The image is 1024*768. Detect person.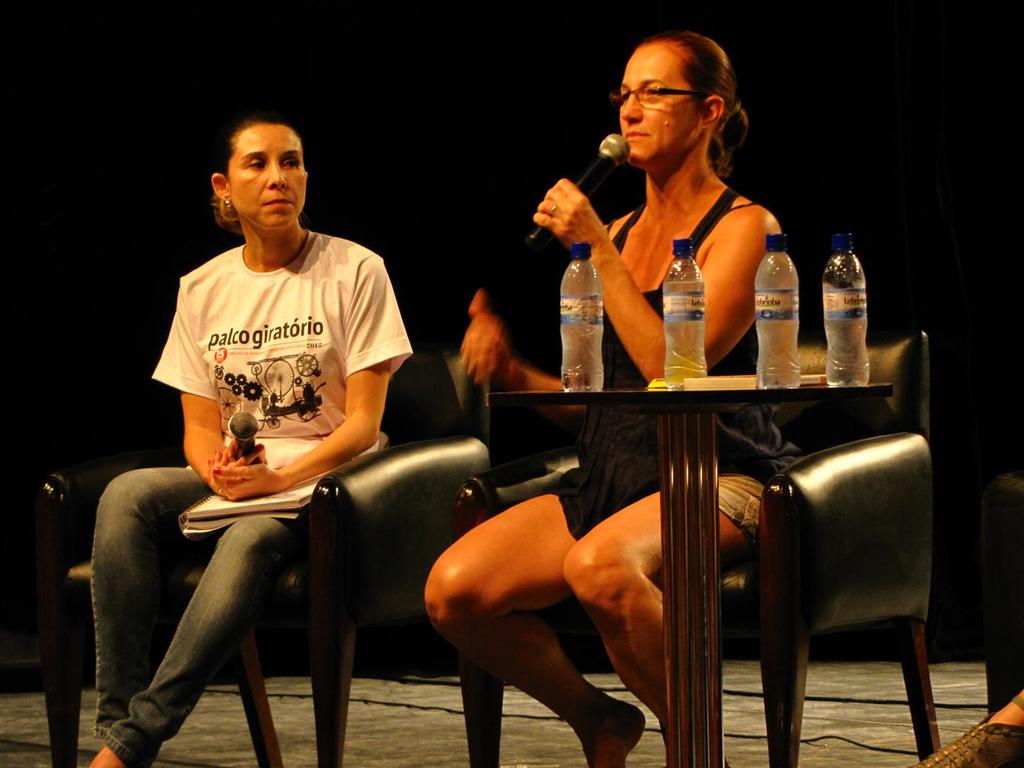
Detection: region(140, 118, 413, 747).
